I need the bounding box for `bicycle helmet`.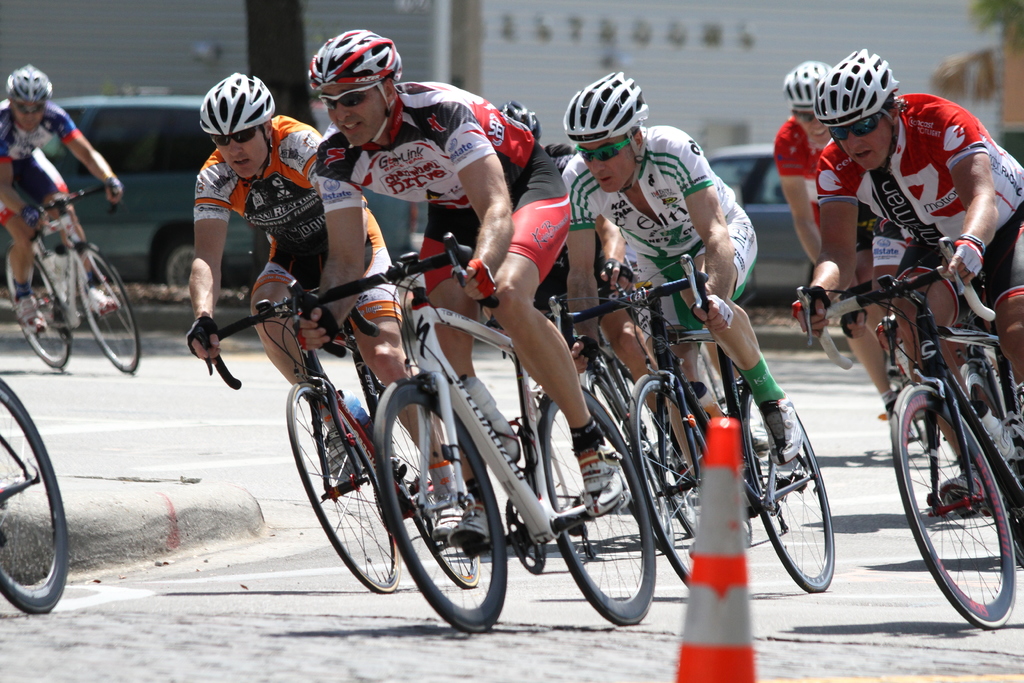
Here it is: box=[1, 65, 56, 109].
